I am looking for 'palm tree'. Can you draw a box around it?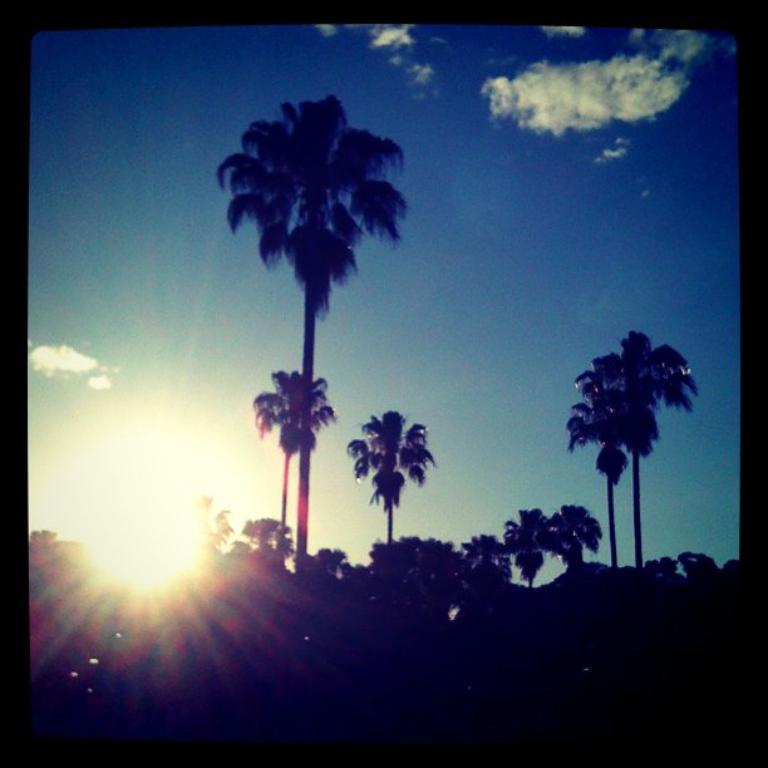
Sure, the bounding box is (x1=597, y1=330, x2=679, y2=587).
